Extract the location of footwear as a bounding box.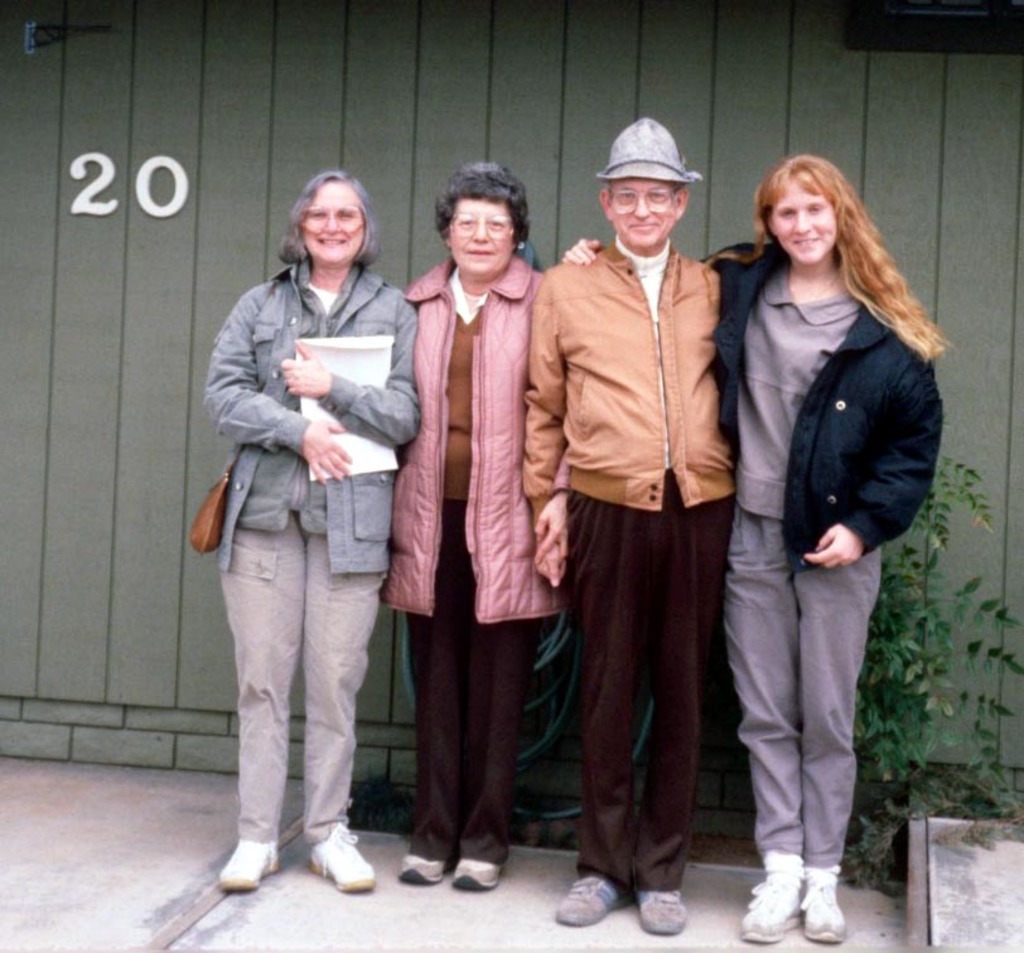
rect(549, 872, 636, 925).
